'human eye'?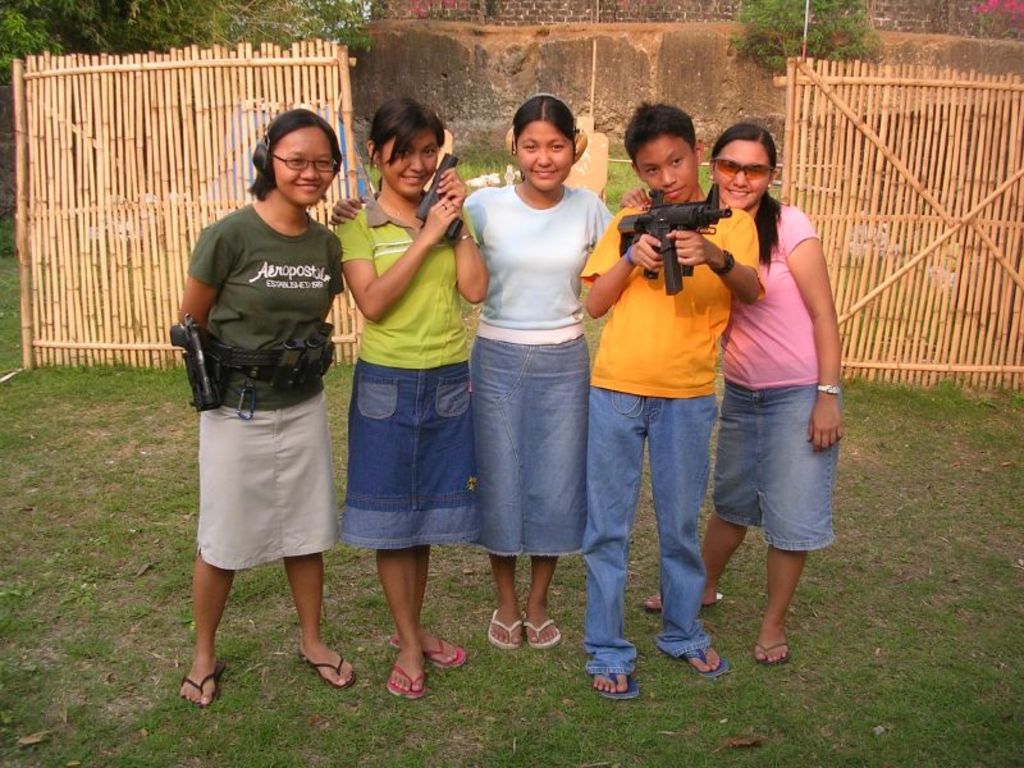
left=748, top=166, right=760, bottom=174
